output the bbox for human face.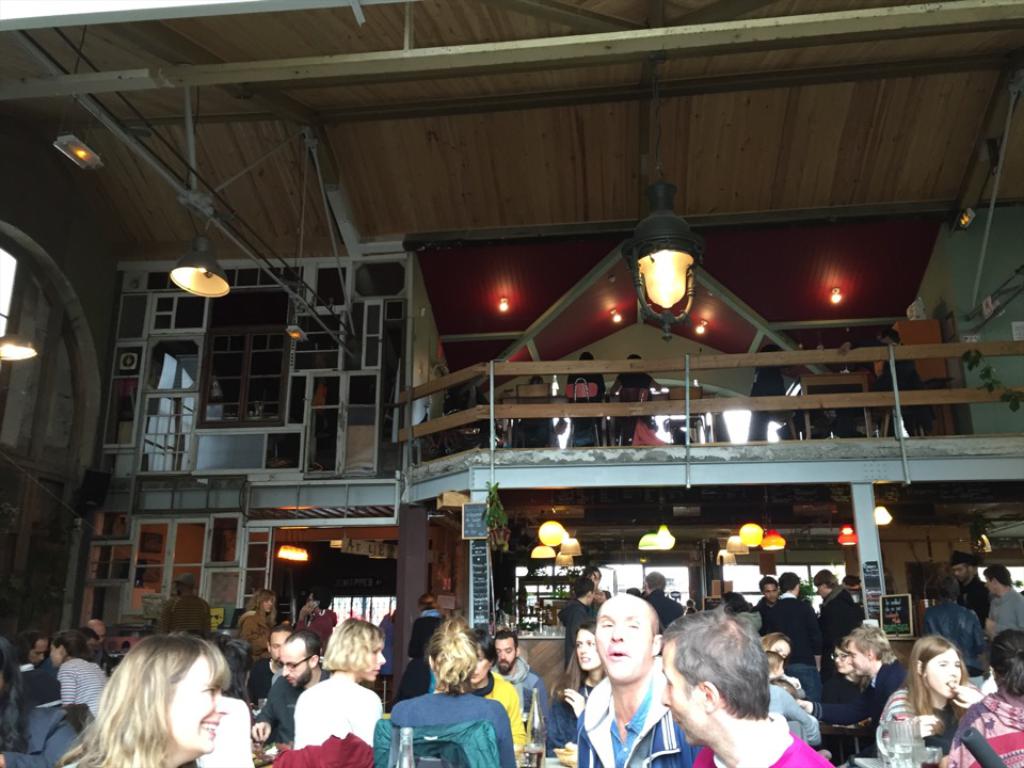
select_region(266, 634, 289, 663).
